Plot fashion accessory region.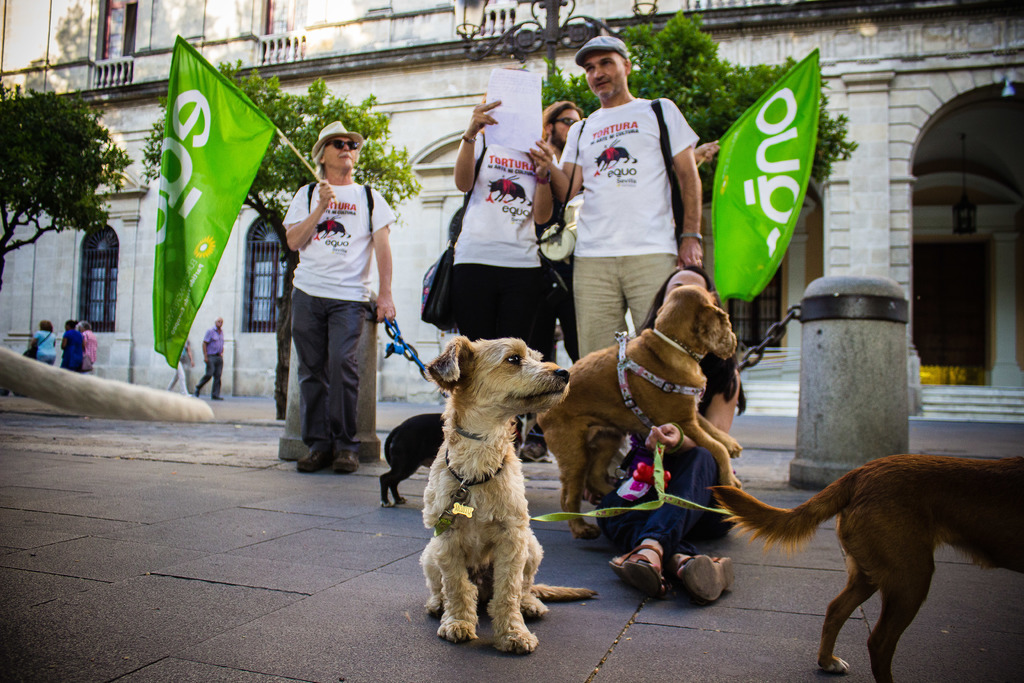
Plotted at 607 540 661 598.
